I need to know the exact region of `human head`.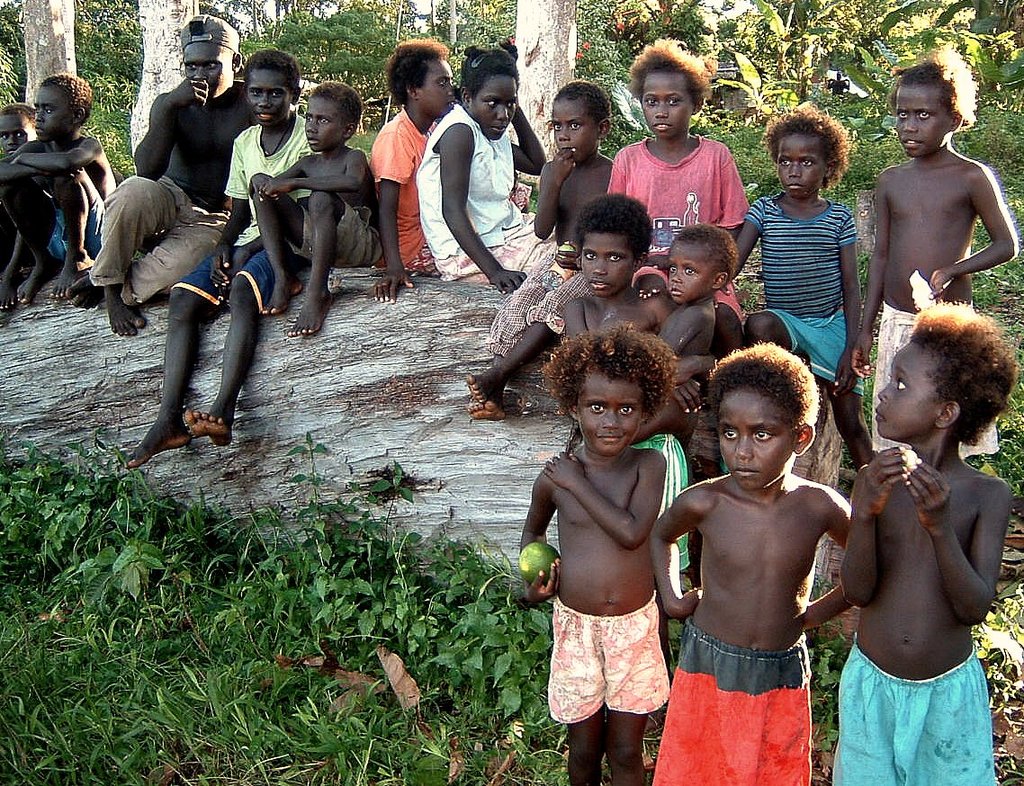
Region: pyautogui.locateOnScreen(872, 306, 1019, 447).
